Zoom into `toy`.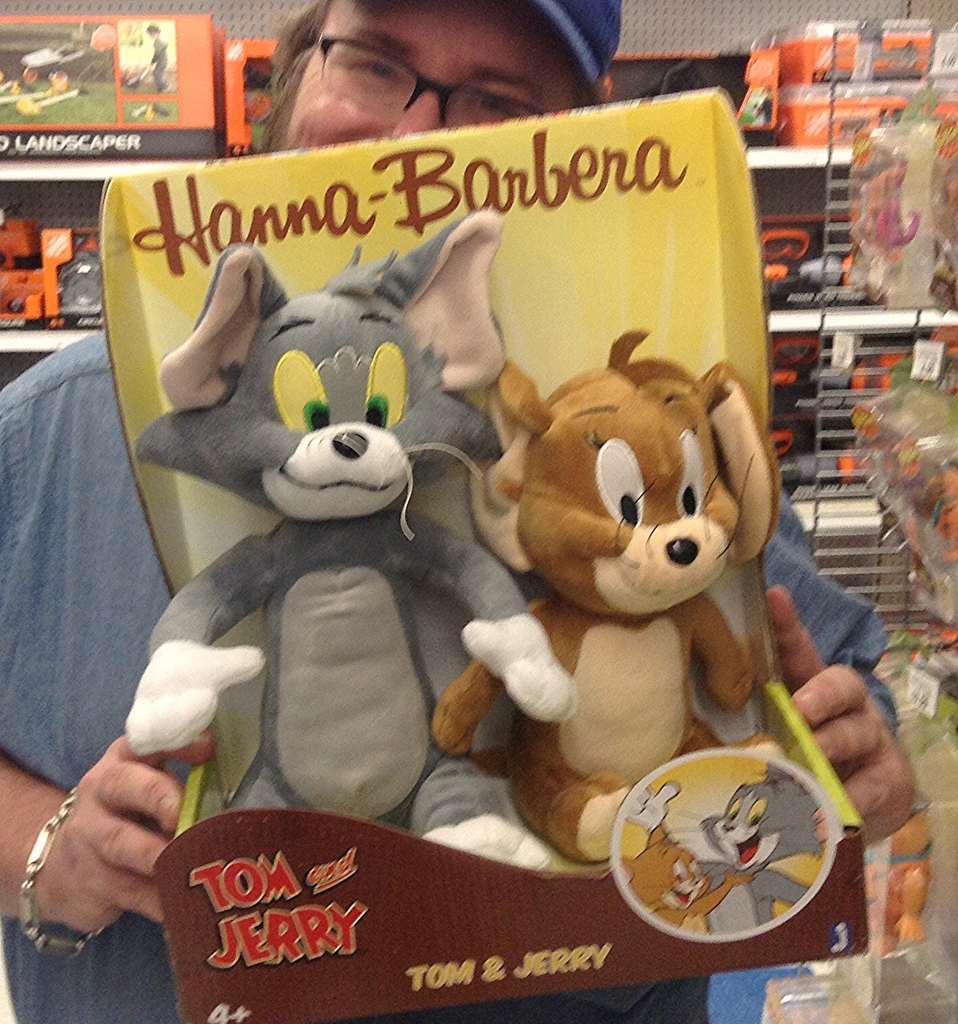
Zoom target: 117/210/583/876.
